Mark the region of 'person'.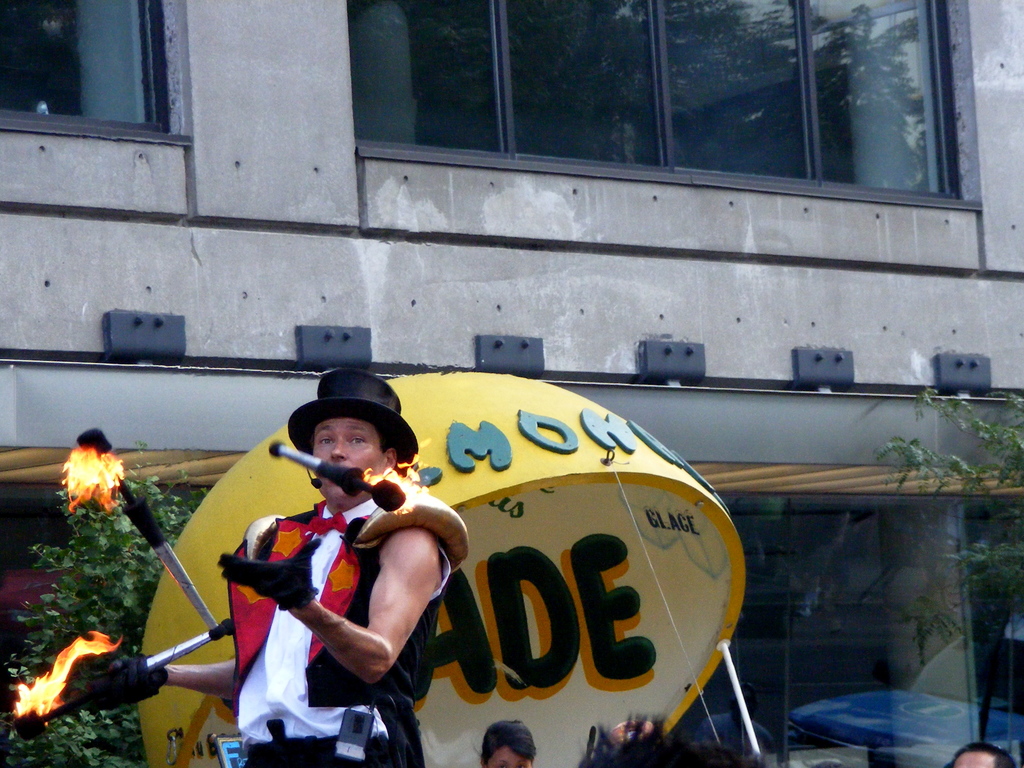
Region: [935,744,1014,767].
